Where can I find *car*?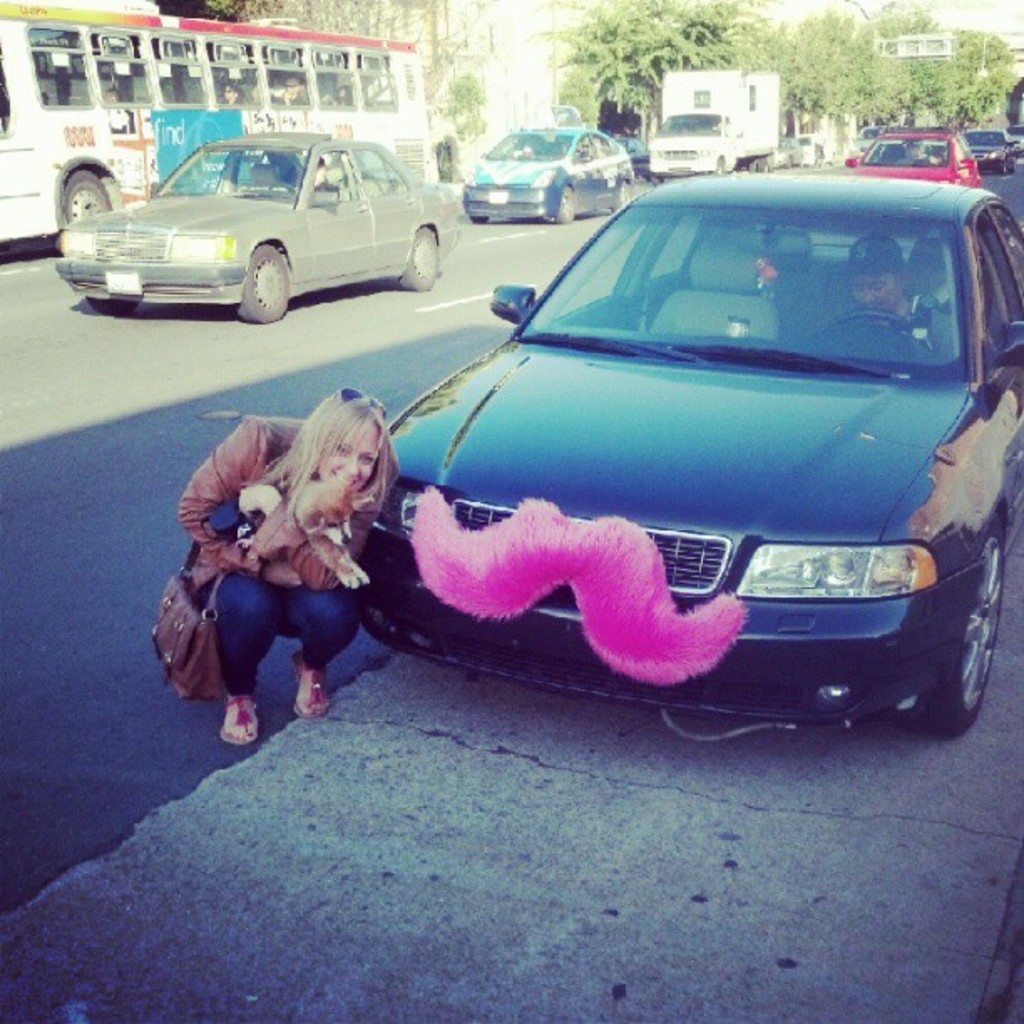
You can find it at [59, 132, 467, 323].
